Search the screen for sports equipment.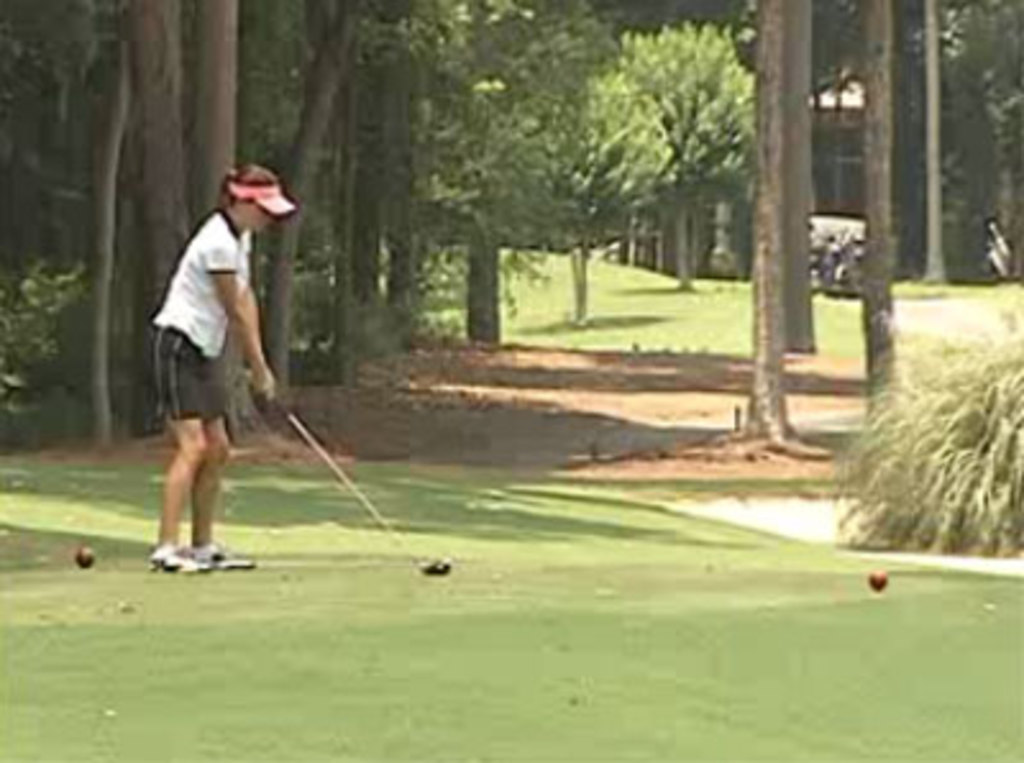
Found at bbox(865, 566, 891, 594).
